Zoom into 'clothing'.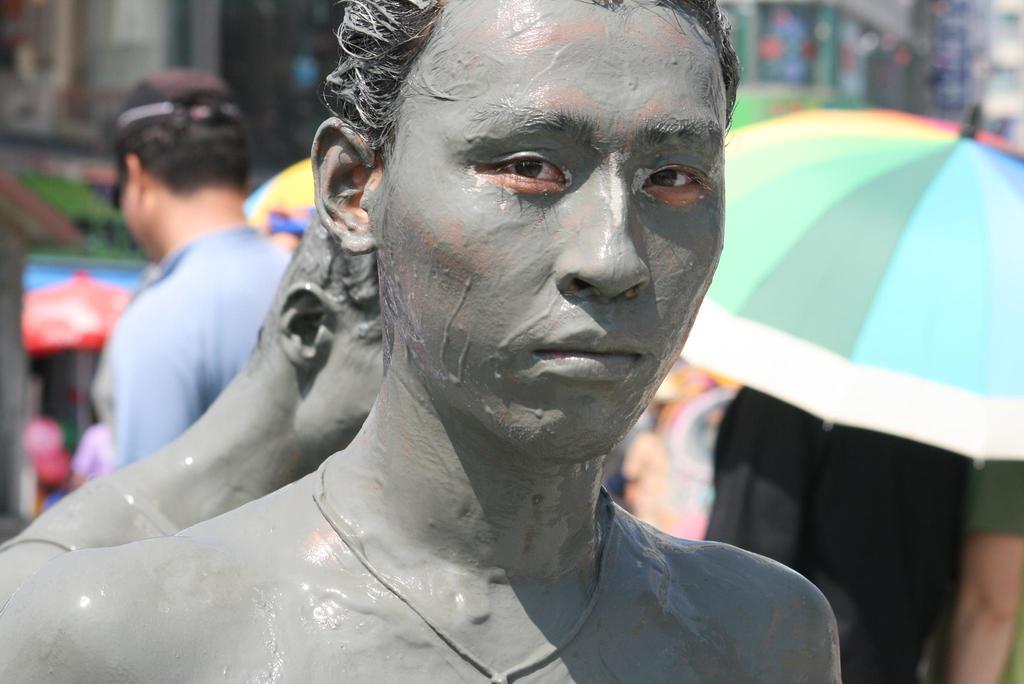
Zoom target: [x1=96, y1=221, x2=299, y2=475].
